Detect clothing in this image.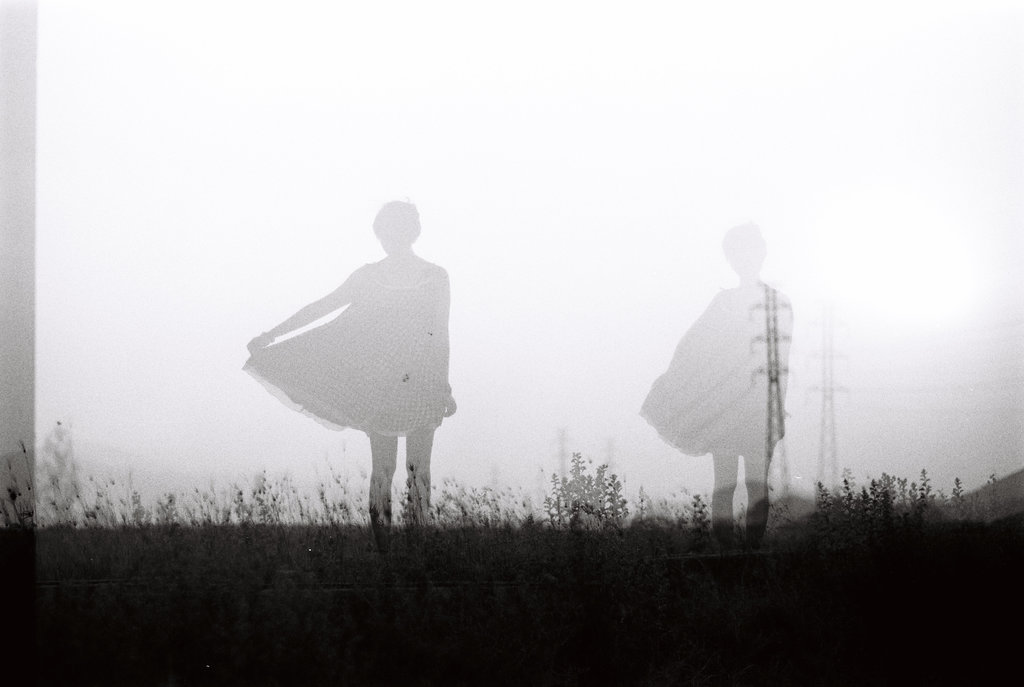
Detection: {"left": 244, "top": 252, "right": 451, "bottom": 440}.
